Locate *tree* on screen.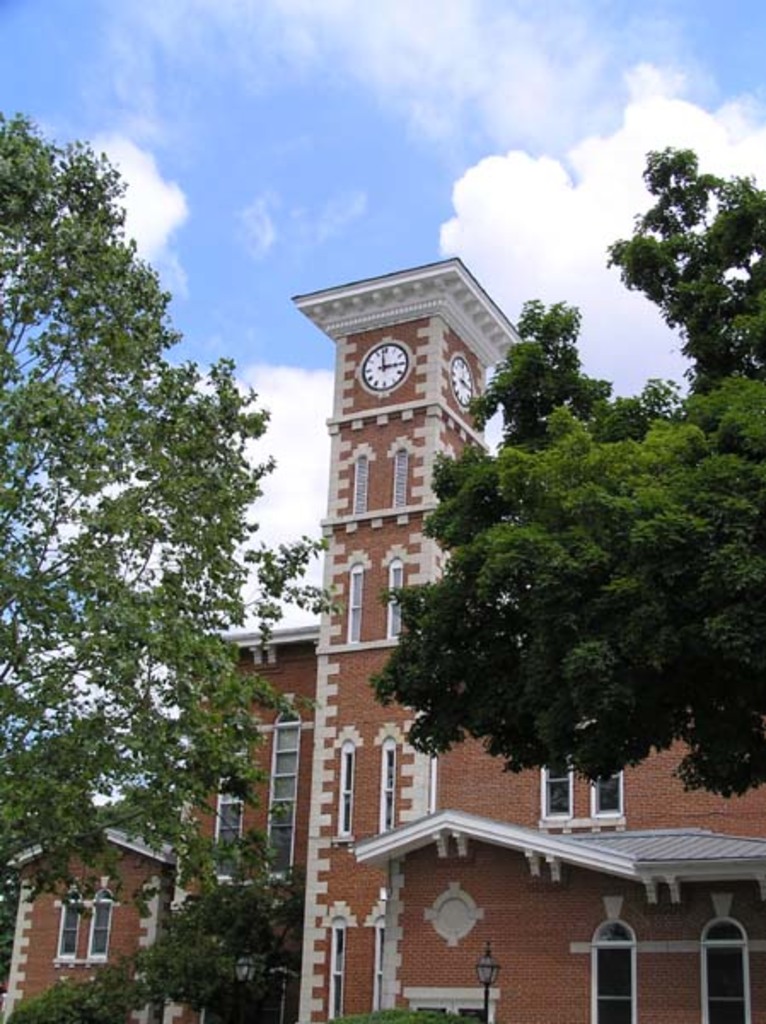
On screen at Rect(363, 137, 764, 797).
